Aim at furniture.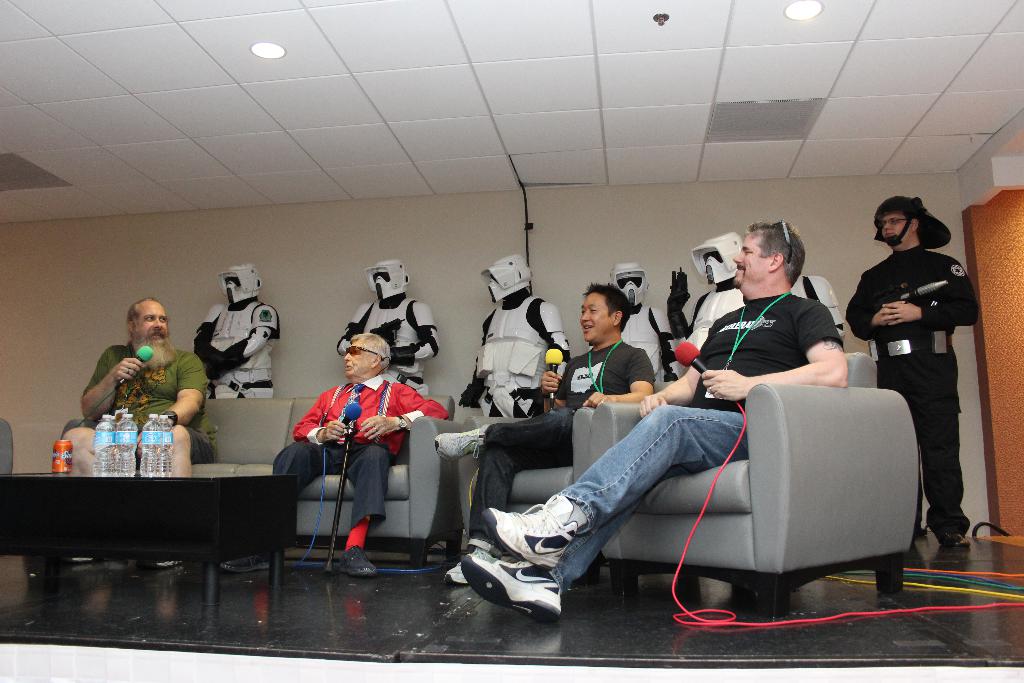
Aimed at bbox=[457, 407, 595, 555].
